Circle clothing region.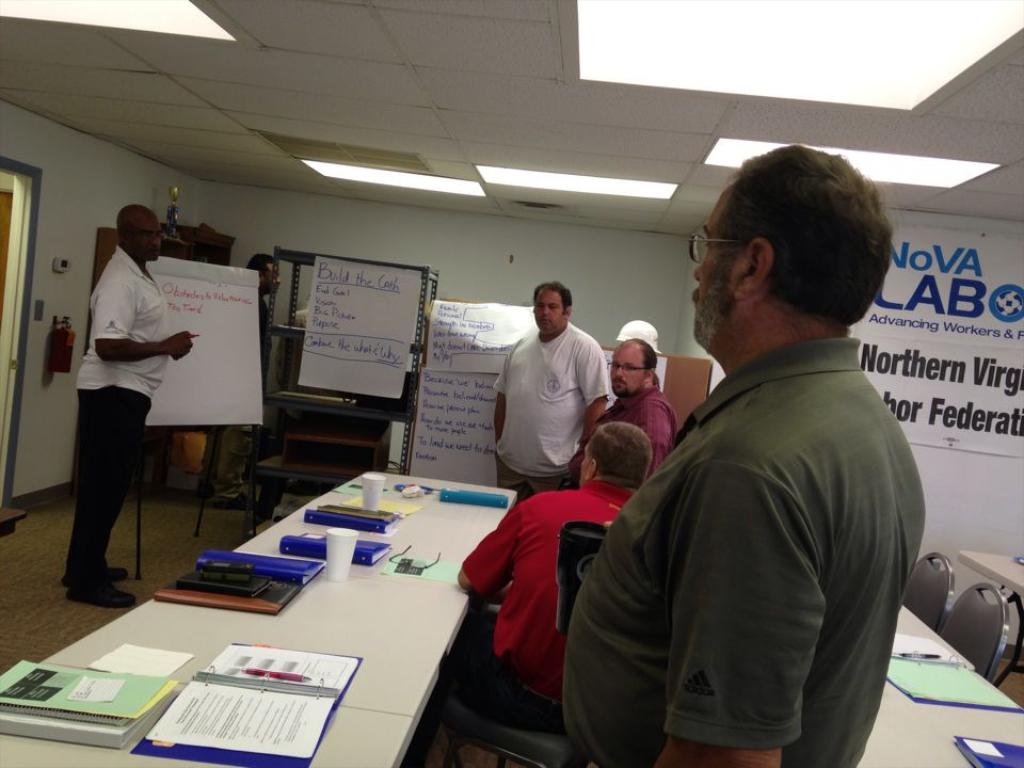
Region: (left=492, top=323, right=607, bottom=509).
